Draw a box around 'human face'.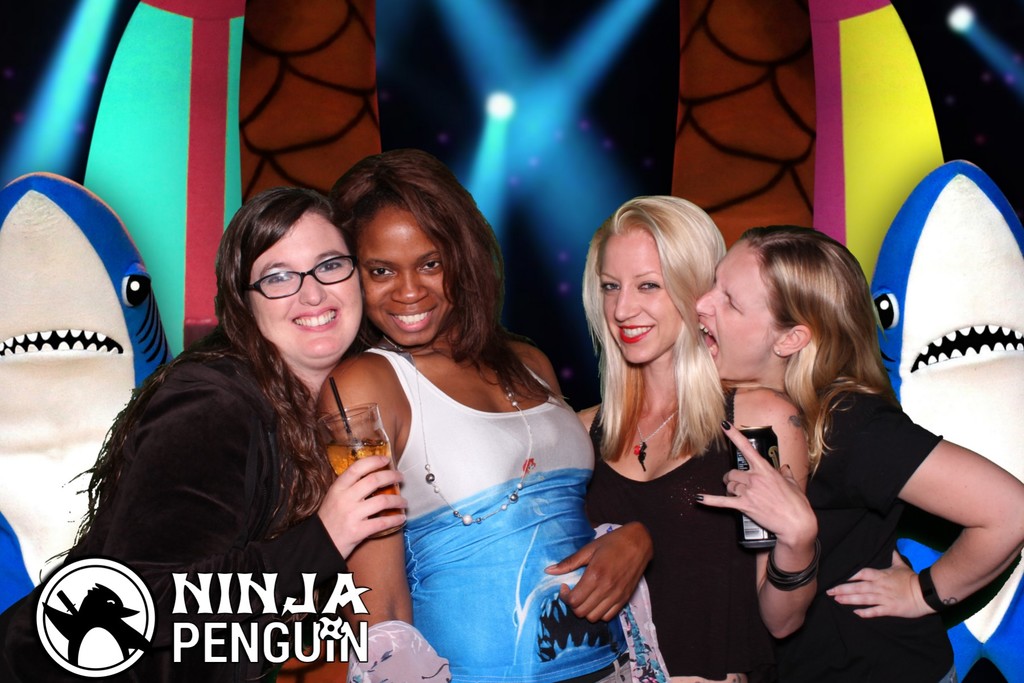
select_region(249, 210, 360, 362).
